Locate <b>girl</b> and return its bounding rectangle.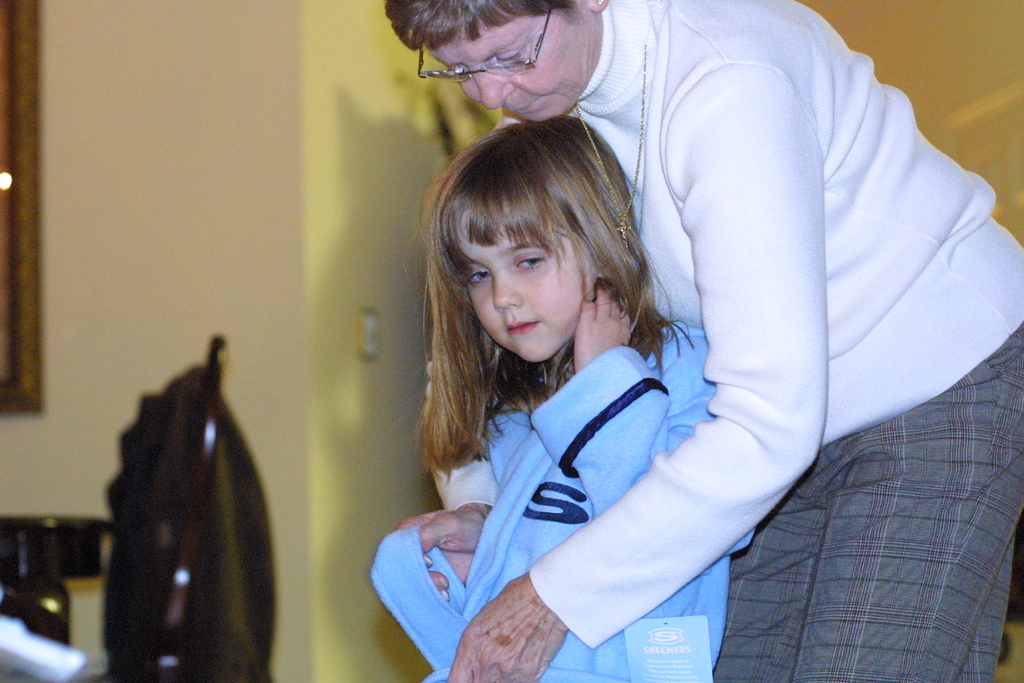
bbox(411, 118, 758, 679).
